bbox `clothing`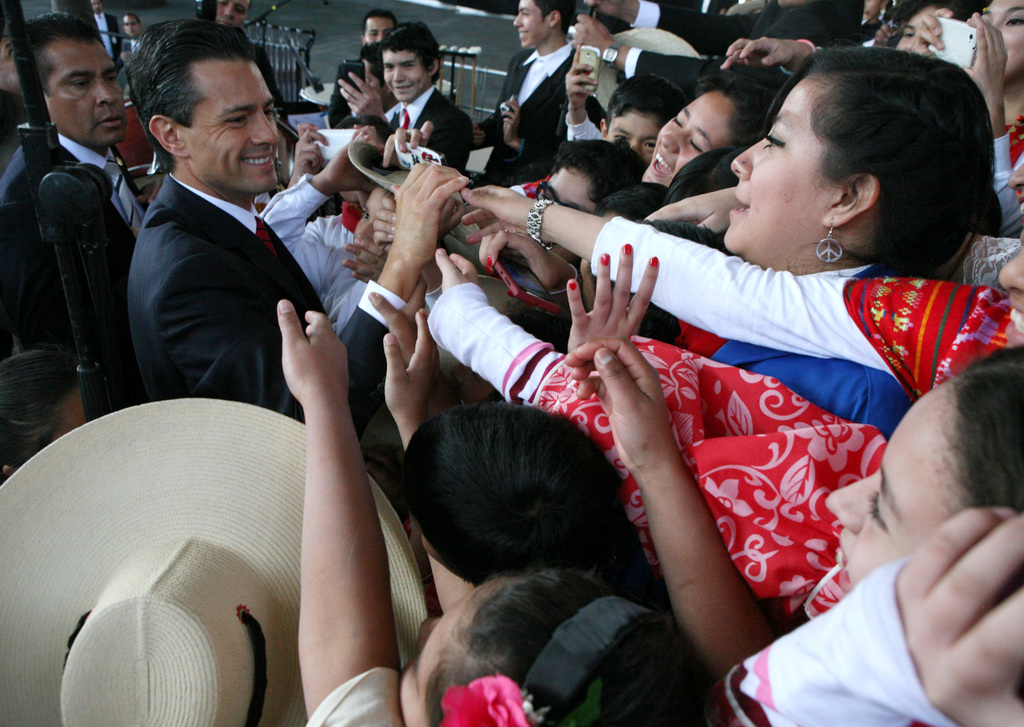
[744, 557, 967, 726]
